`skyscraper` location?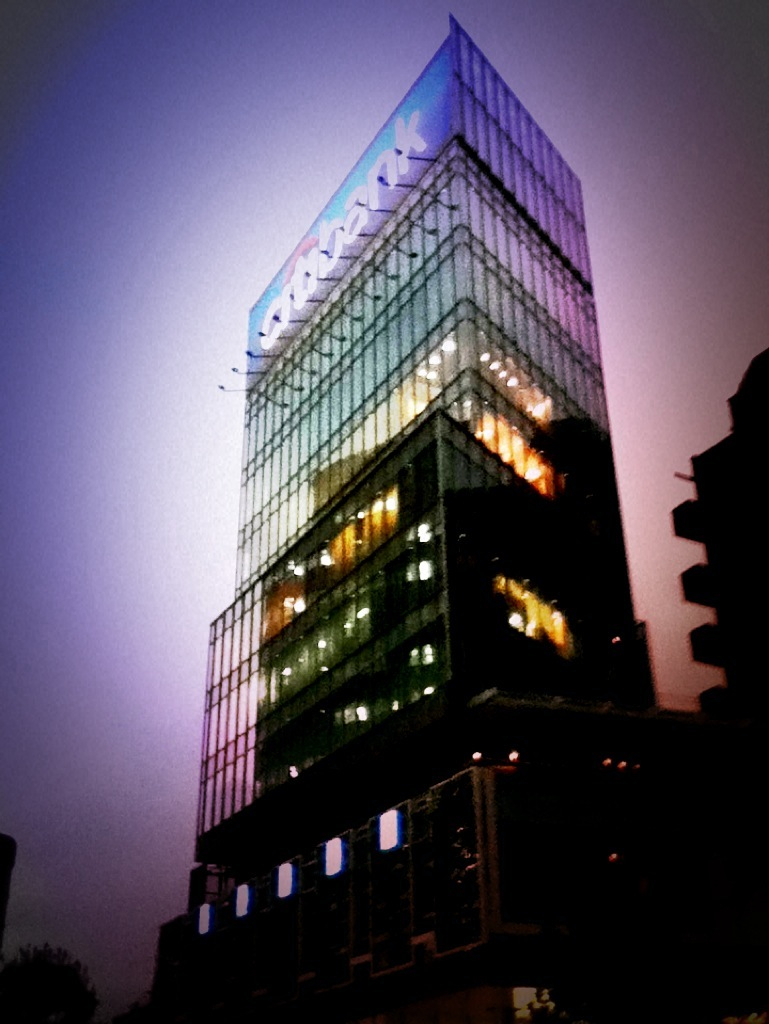
(664, 338, 768, 1023)
